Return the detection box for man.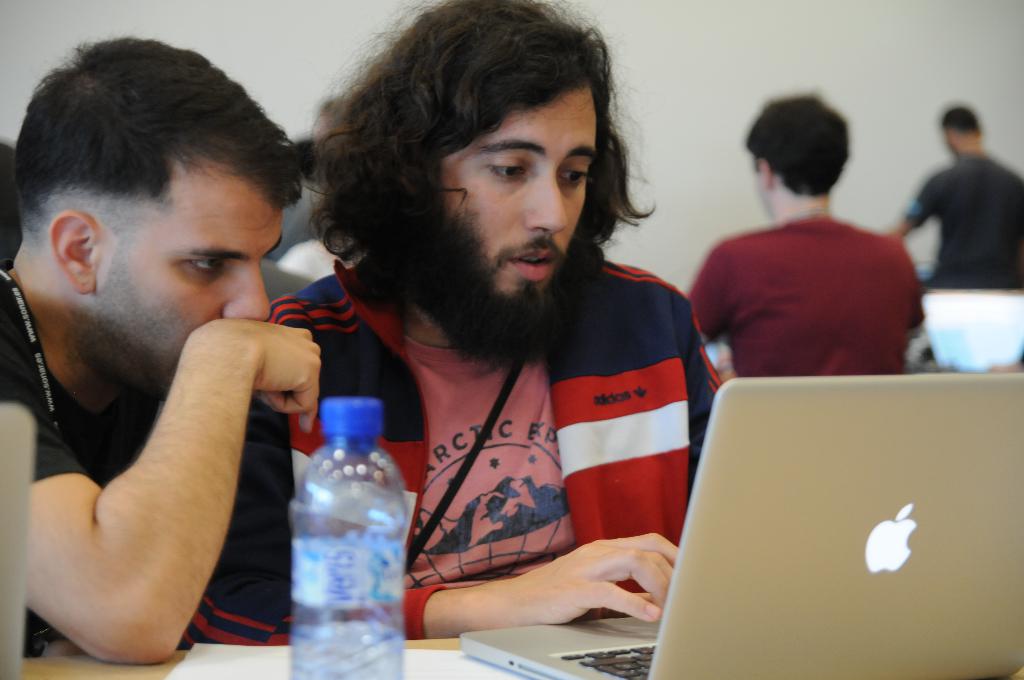
884/103/1023/296.
